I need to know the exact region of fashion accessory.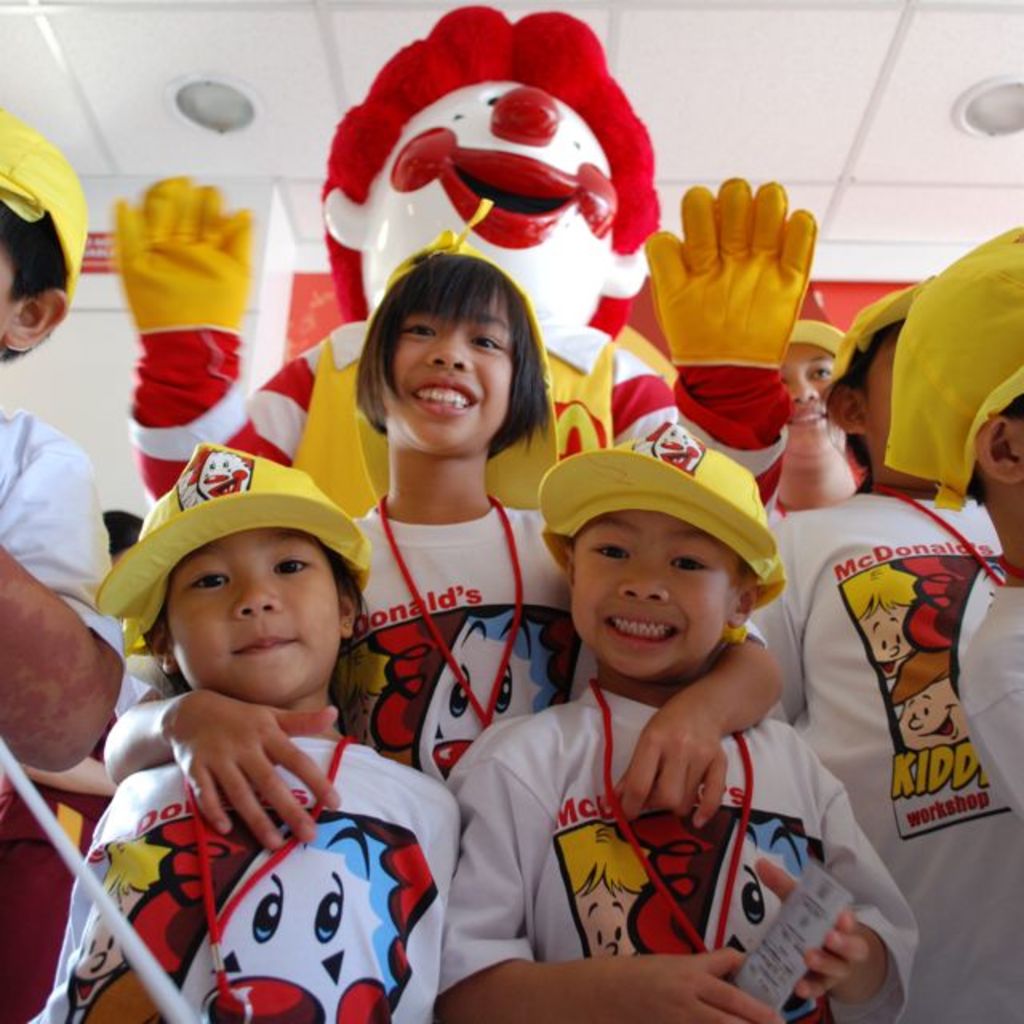
Region: l=0, t=98, r=91, b=282.
